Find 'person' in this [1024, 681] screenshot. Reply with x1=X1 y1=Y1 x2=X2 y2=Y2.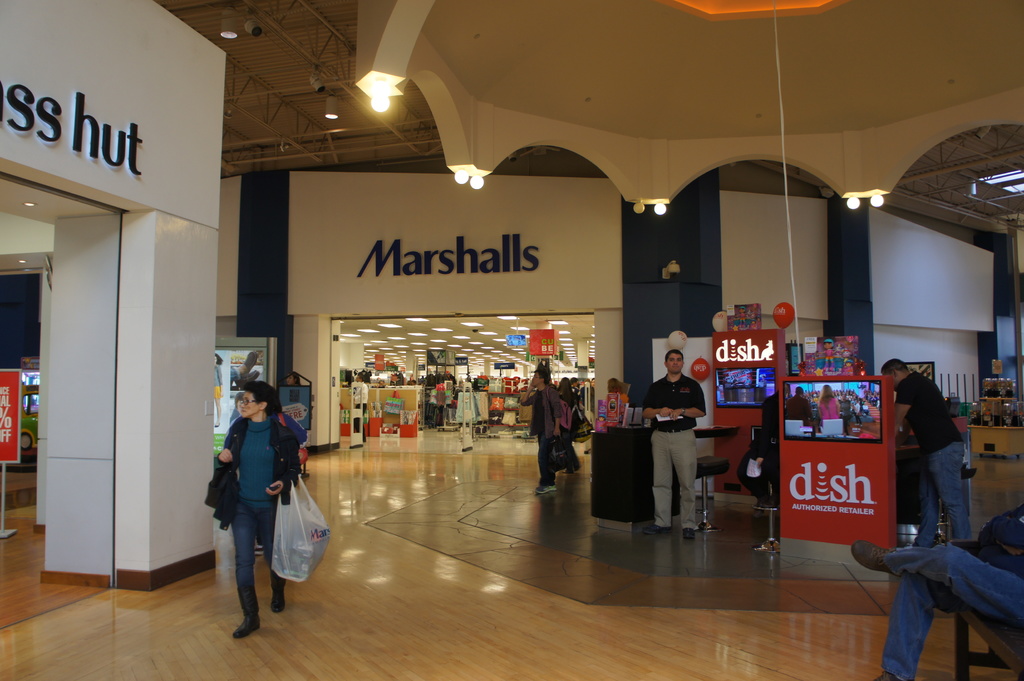
x1=349 y1=372 x2=374 y2=444.
